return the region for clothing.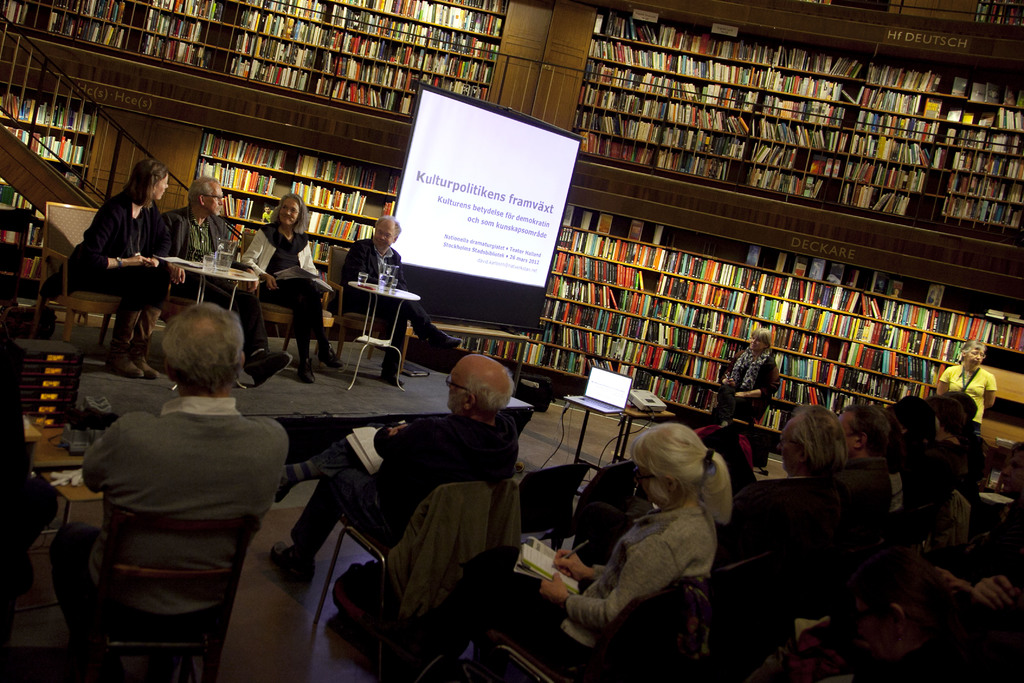
select_region(719, 343, 781, 432).
